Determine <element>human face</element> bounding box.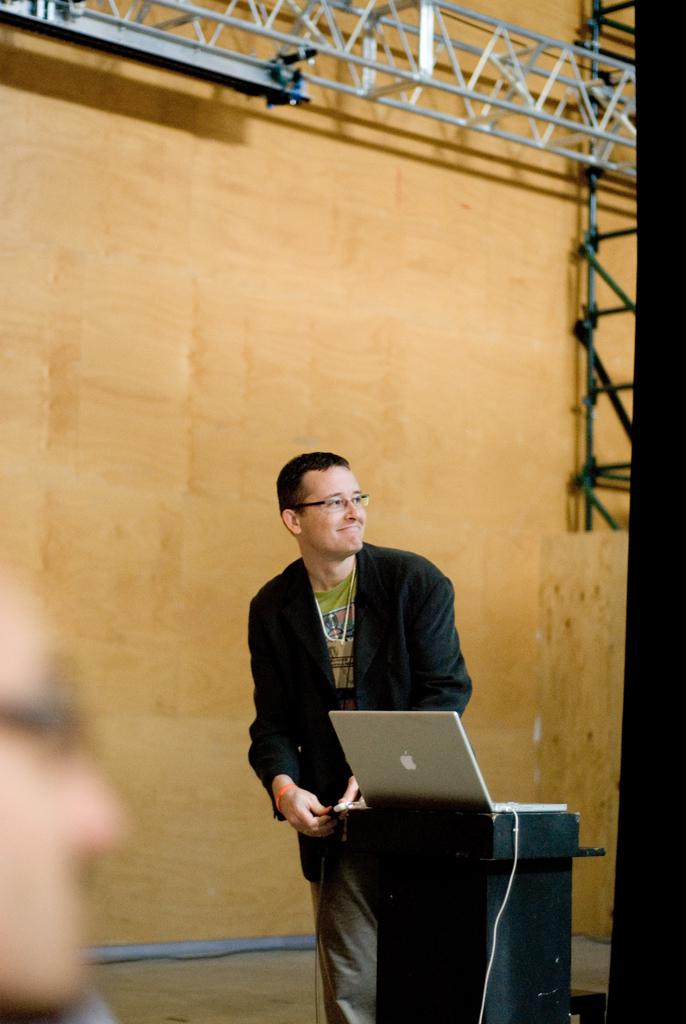
Determined: [left=0, top=583, right=124, bottom=1017].
